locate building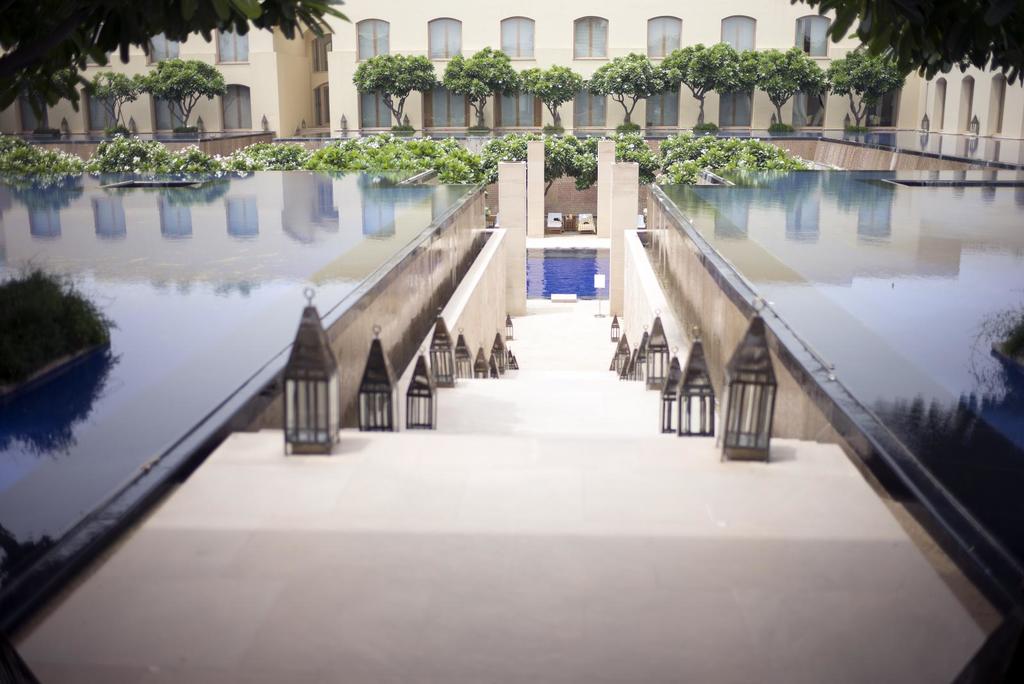
<region>0, 0, 1023, 143</region>
